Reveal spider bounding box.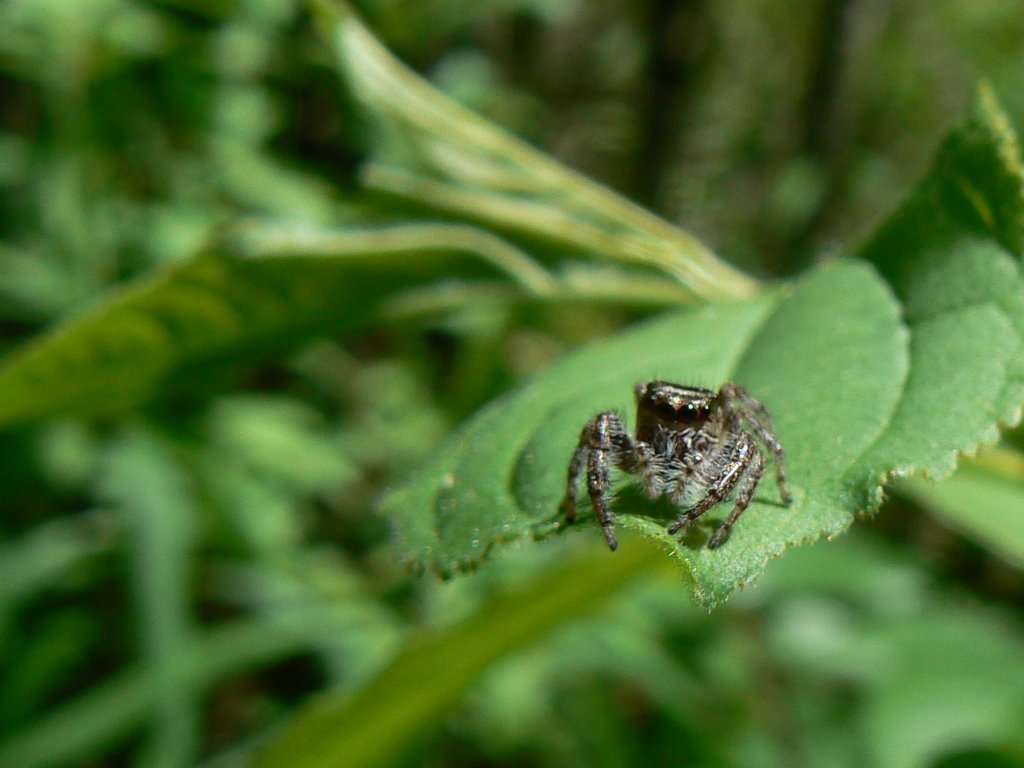
Revealed: 555,376,800,548.
